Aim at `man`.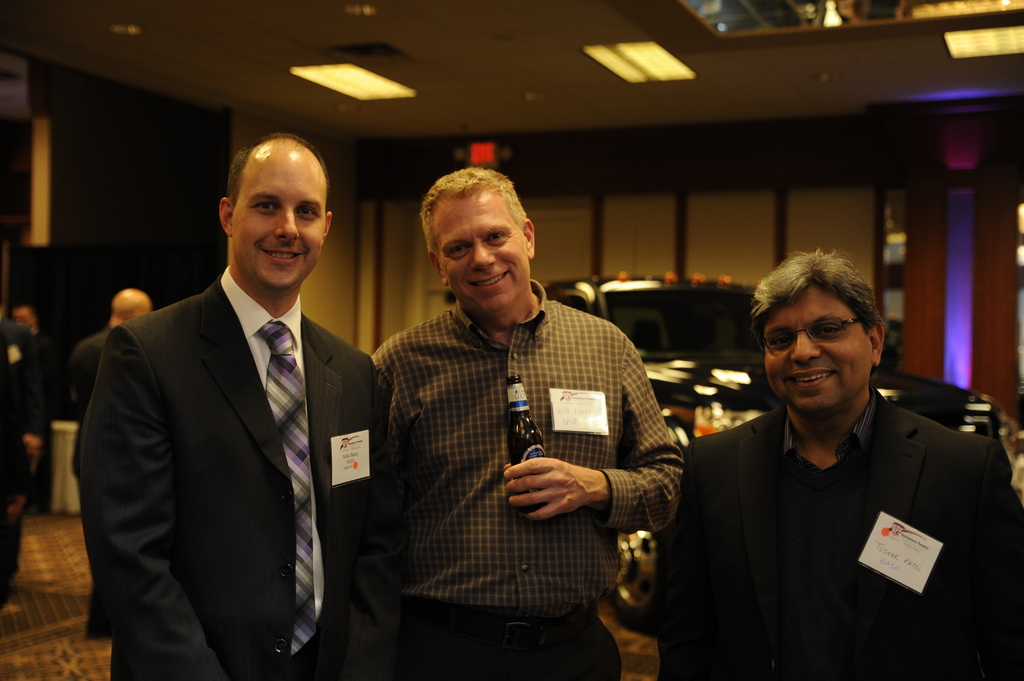
Aimed at region(371, 164, 684, 680).
